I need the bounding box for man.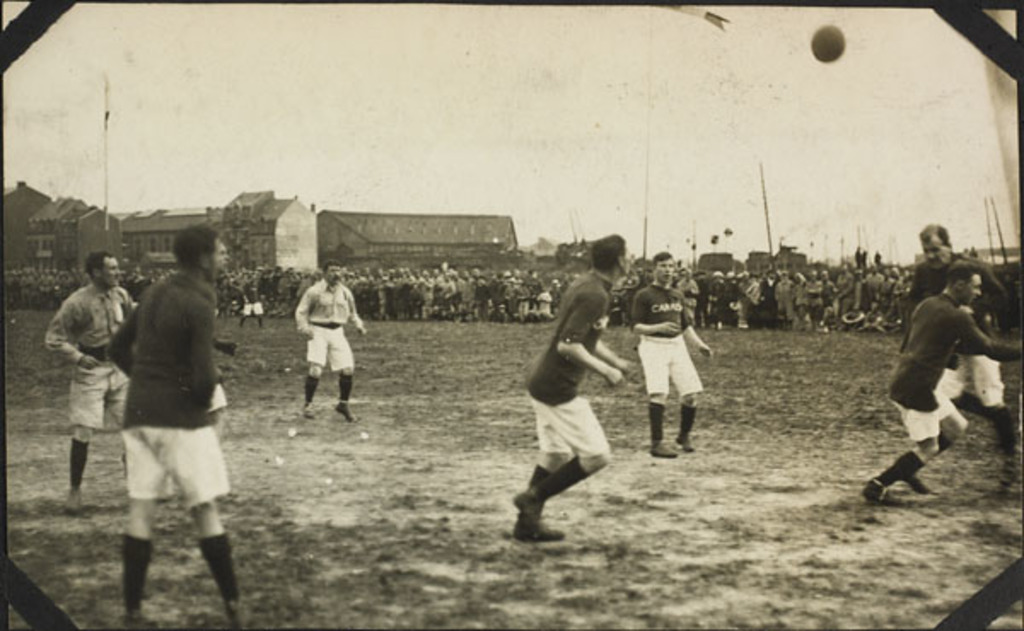
Here it is: box=[108, 223, 254, 629].
